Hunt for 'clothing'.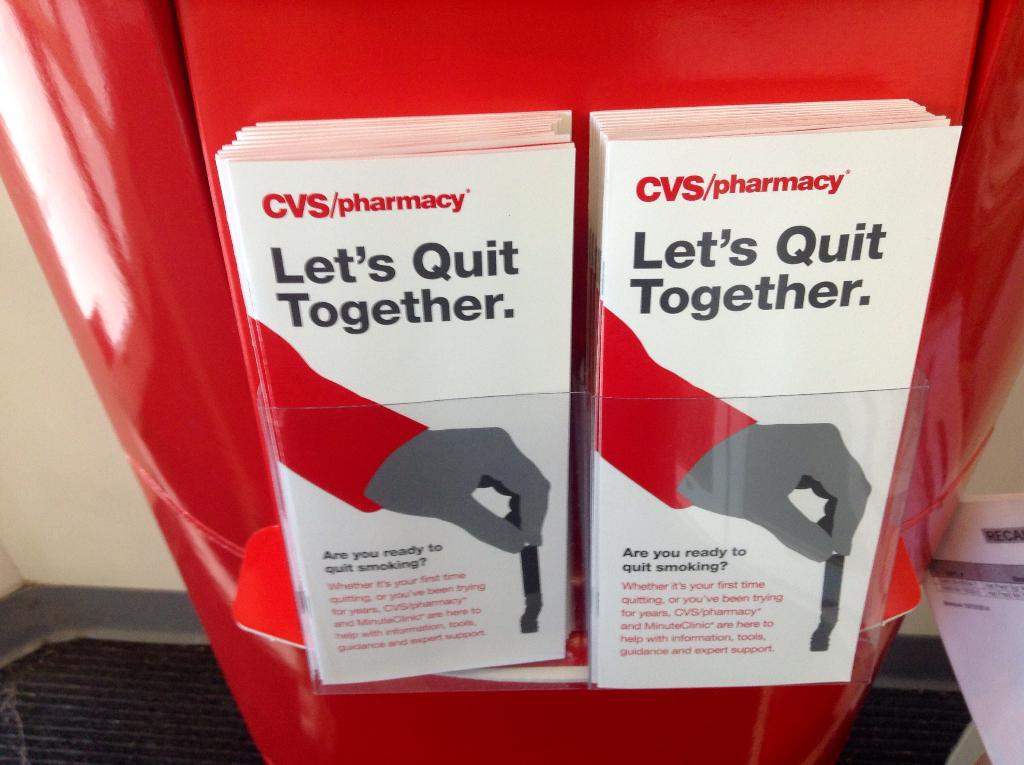
Hunted down at box=[248, 310, 437, 521].
